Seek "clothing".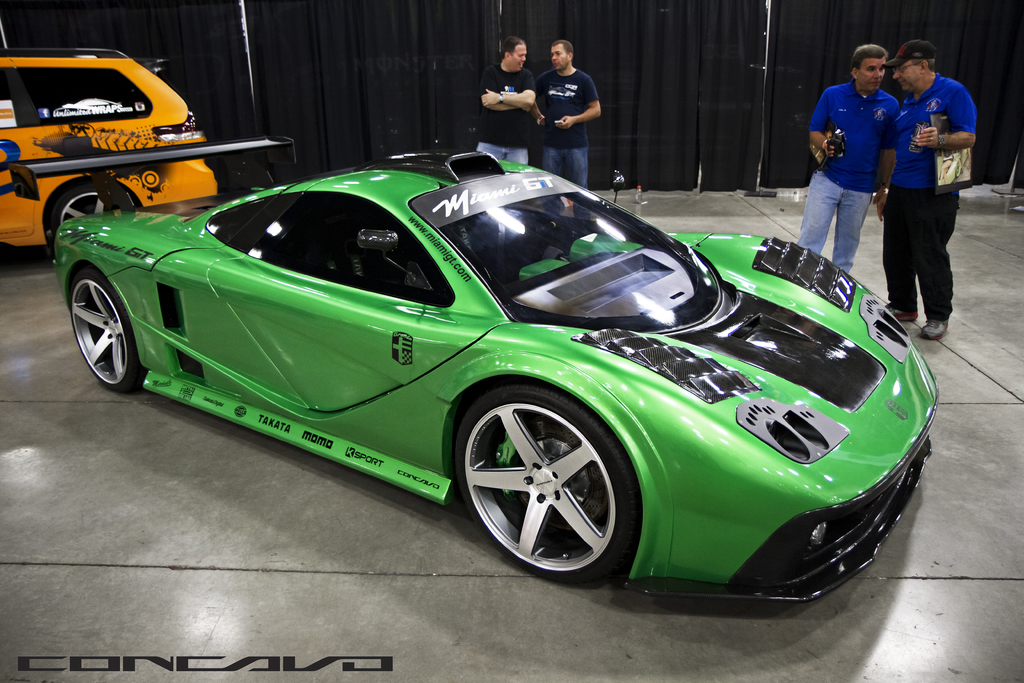
<box>541,68,597,187</box>.
